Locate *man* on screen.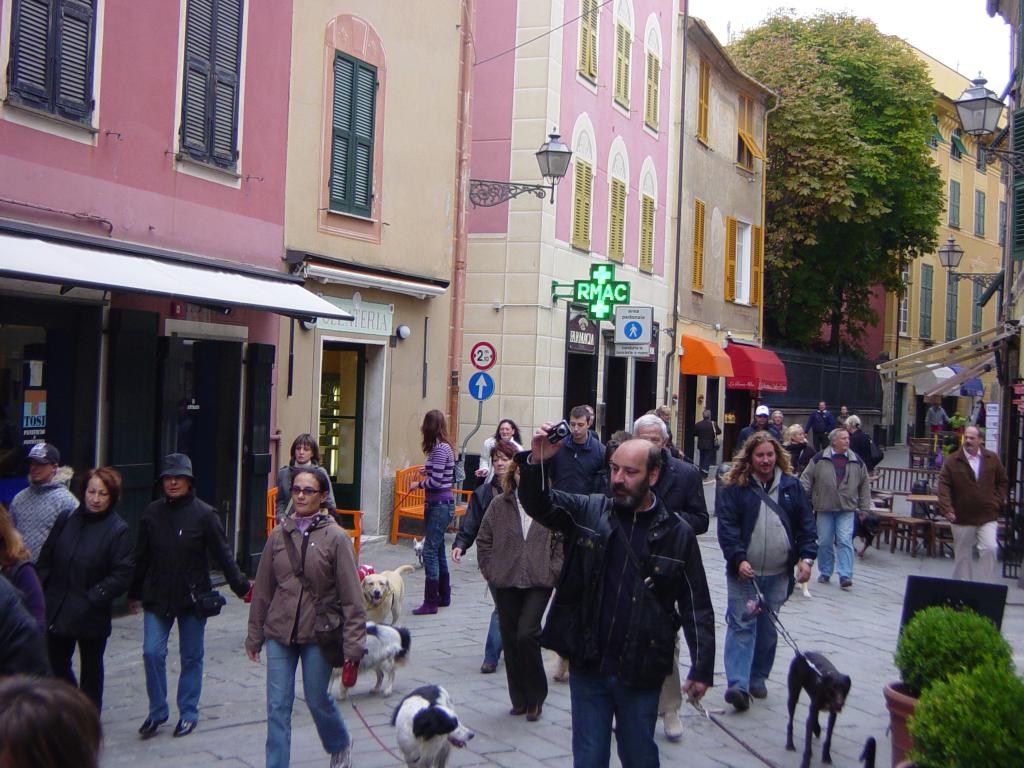
On screen at bbox=[625, 413, 707, 735].
